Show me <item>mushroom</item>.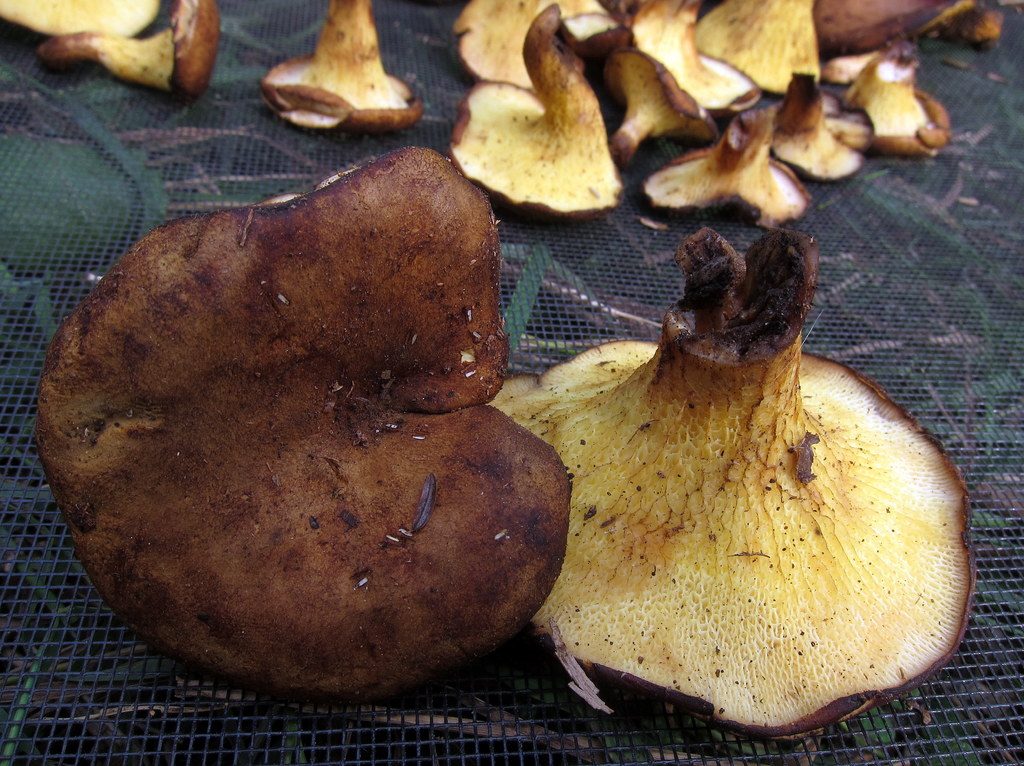
<item>mushroom</item> is here: select_region(482, 265, 995, 765).
